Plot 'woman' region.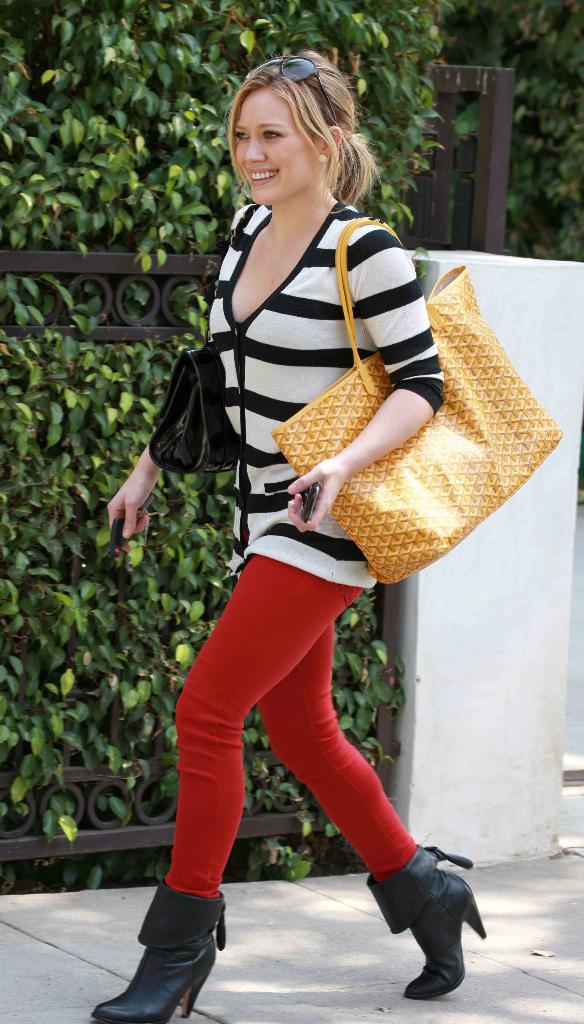
Plotted at 132:59:500:1002.
